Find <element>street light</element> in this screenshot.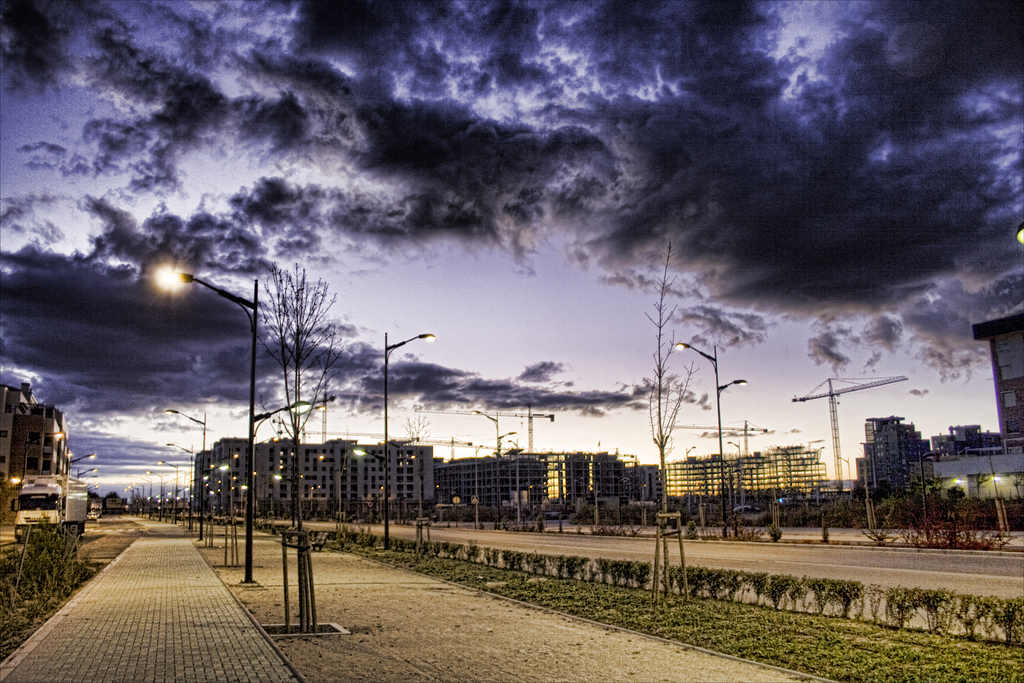
The bounding box for <element>street light</element> is locate(165, 438, 193, 524).
